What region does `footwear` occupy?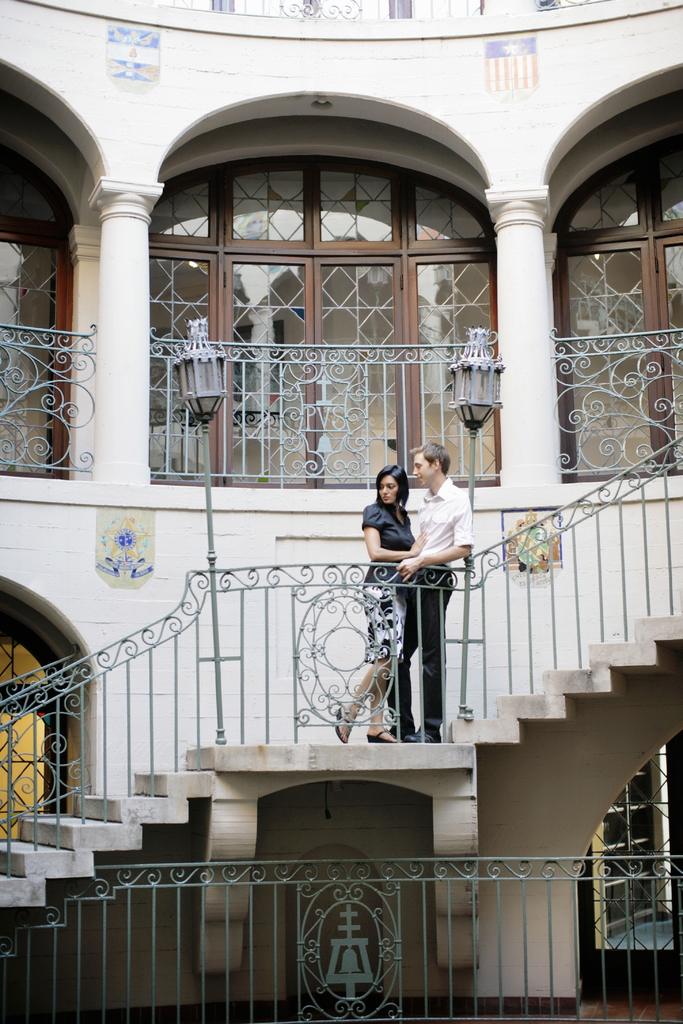
(365,722,402,750).
